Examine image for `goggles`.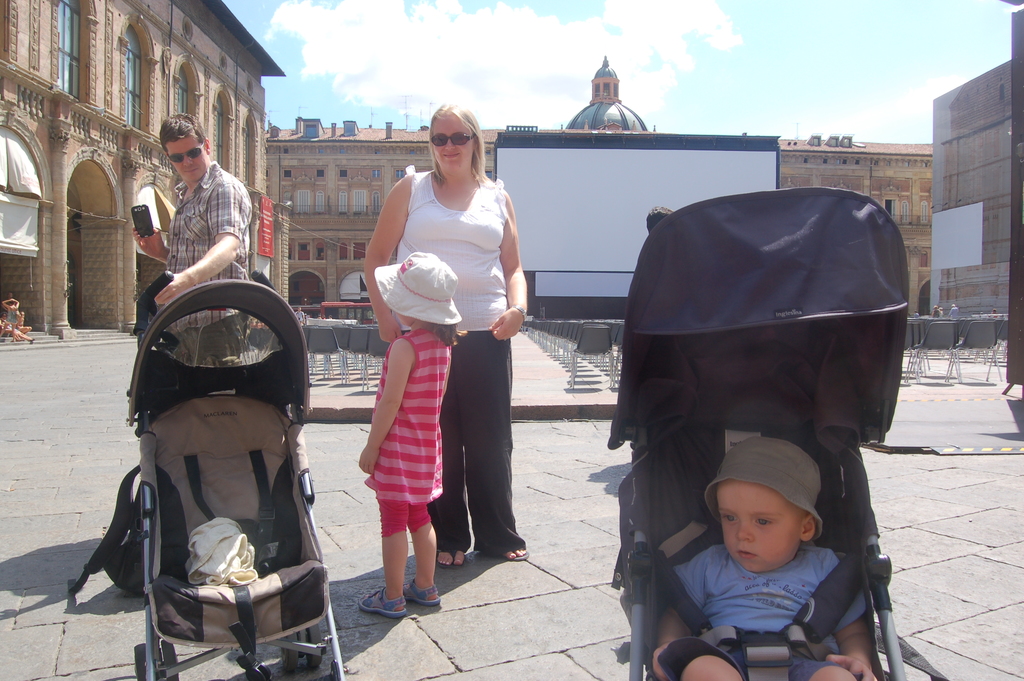
Examination result: [left=164, top=140, right=208, bottom=165].
